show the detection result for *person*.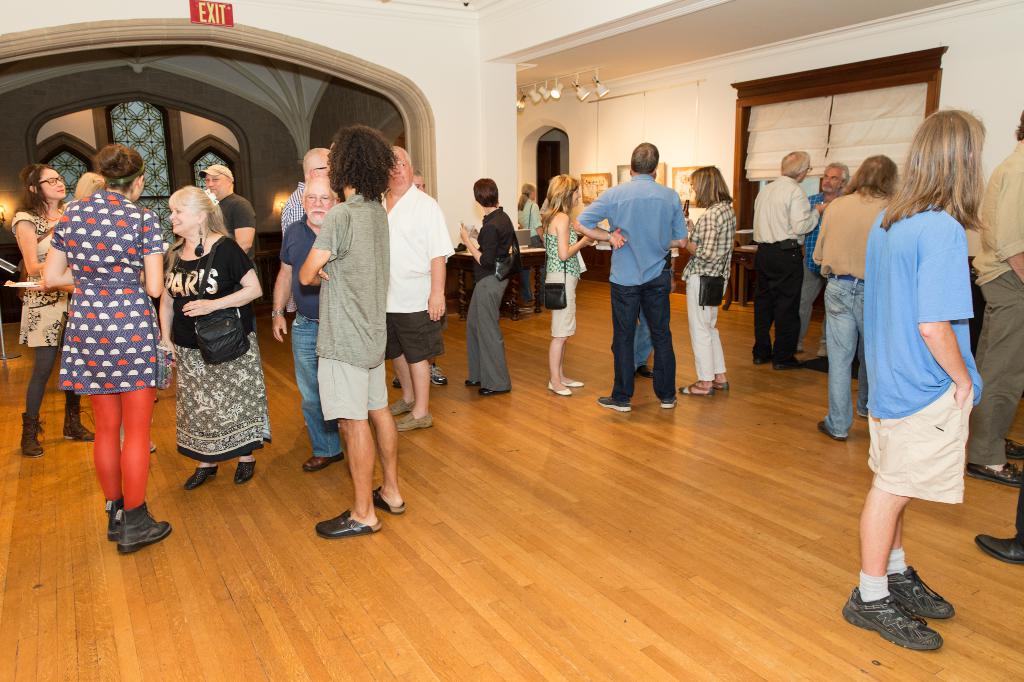
bbox=[281, 146, 327, 234].
